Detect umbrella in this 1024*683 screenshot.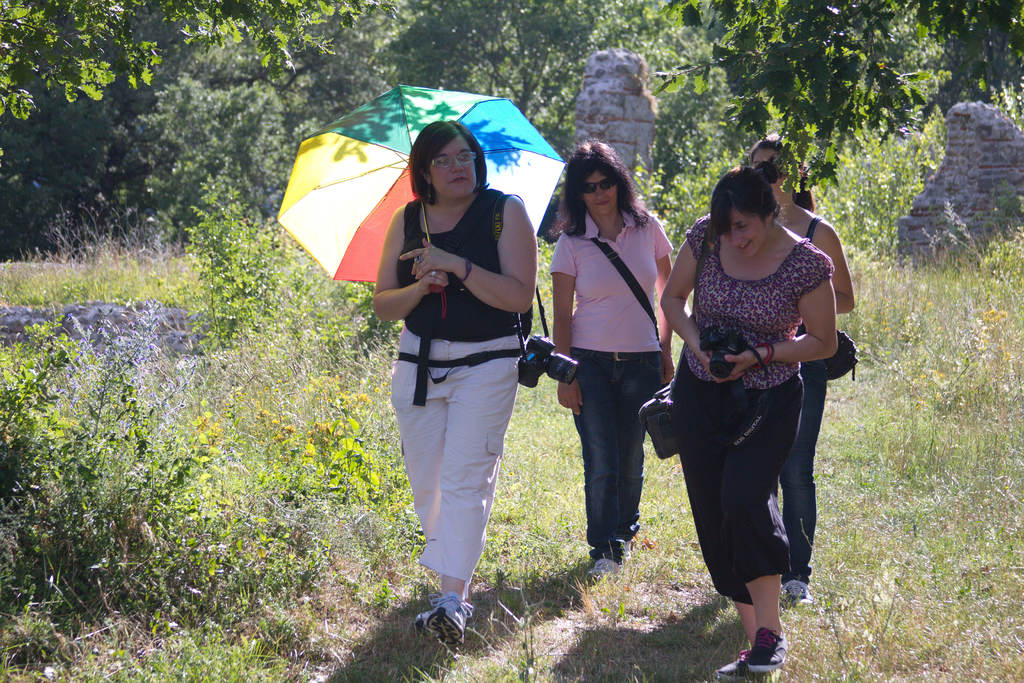
Detection: 285:85:561:309.
